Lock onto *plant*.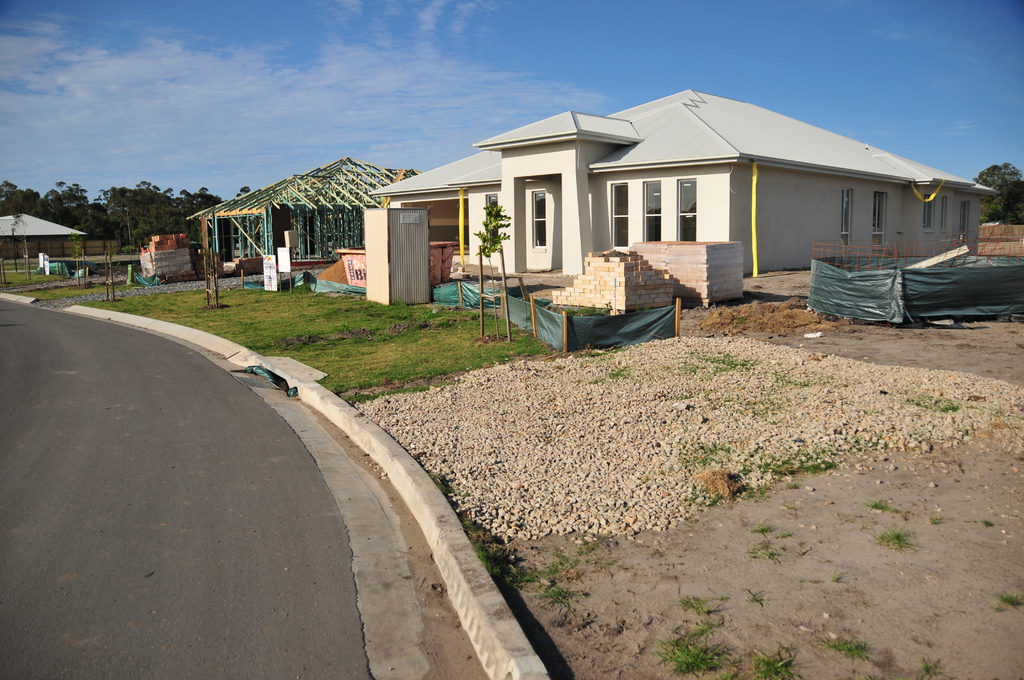
Locked: 9:208:22:244.
